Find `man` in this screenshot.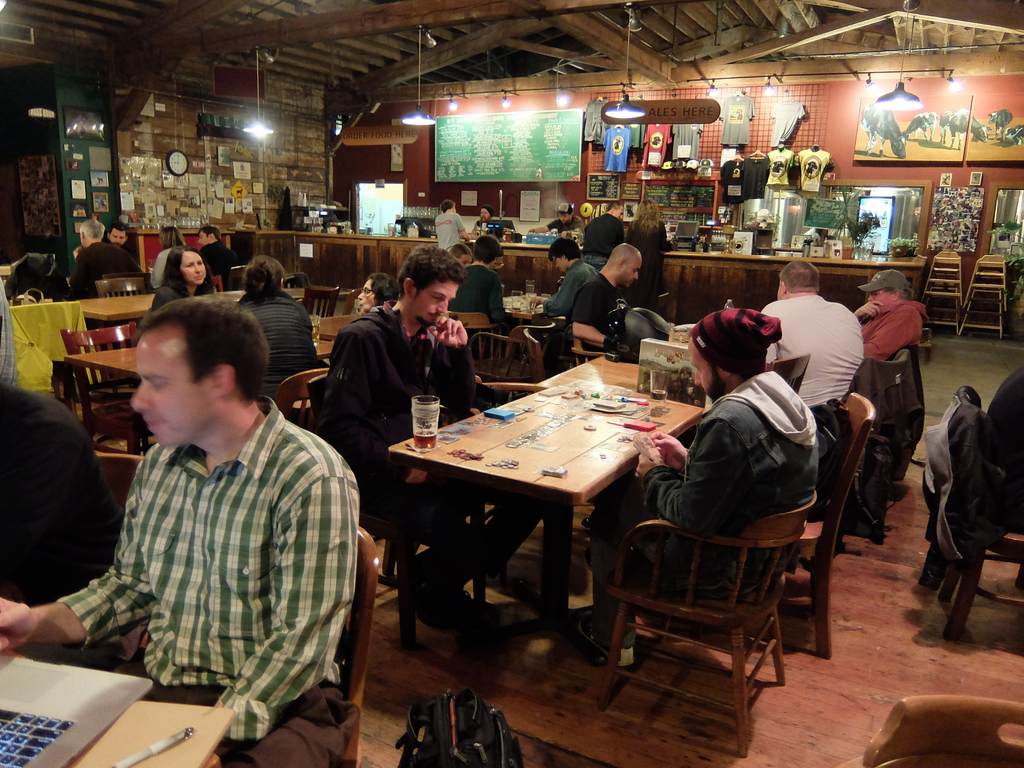
The bounding box for `man` is (0,296,361,767).
